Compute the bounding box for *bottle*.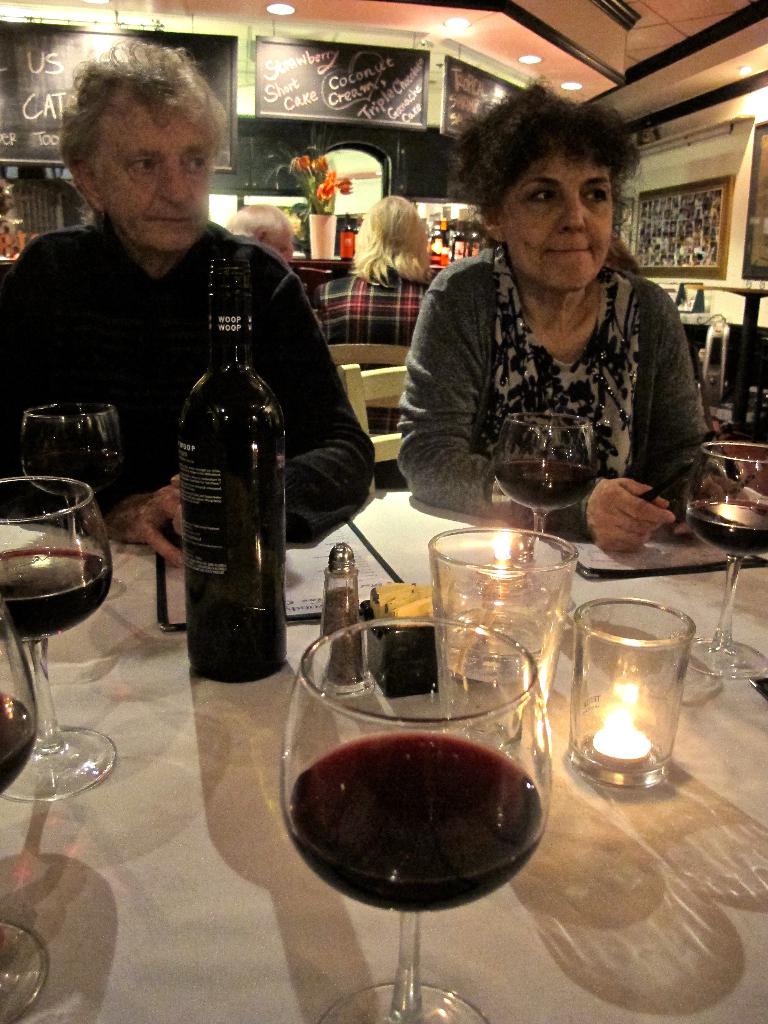
BBox(158, 248, 302, 687).
